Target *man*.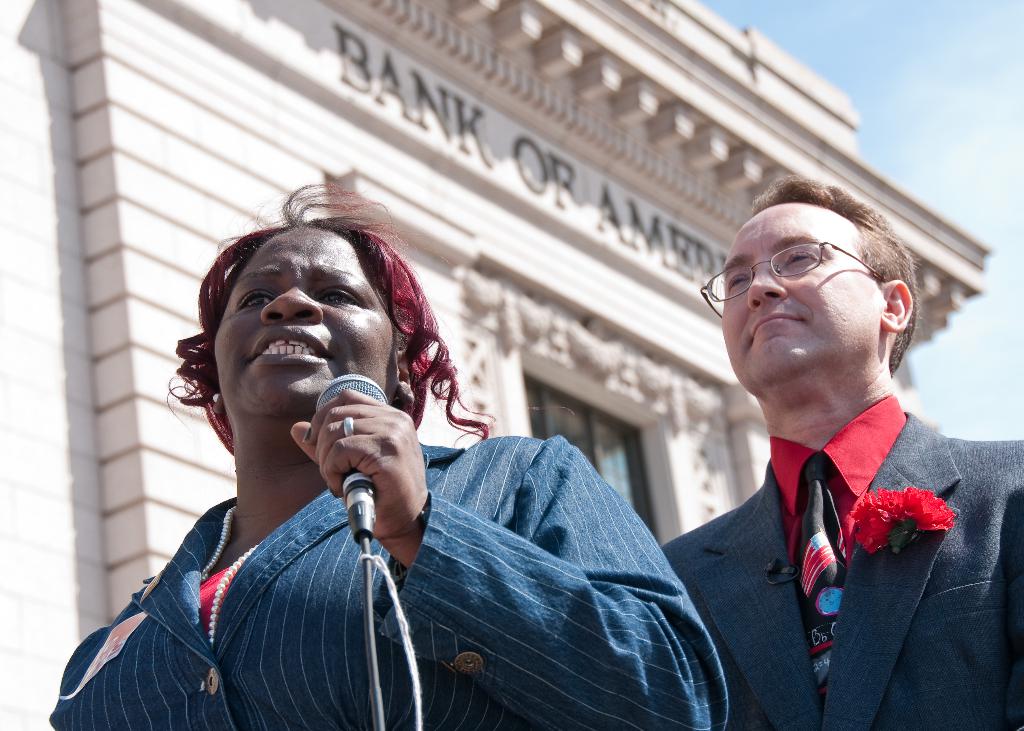
Target region: [646, 182, 998, 719].
